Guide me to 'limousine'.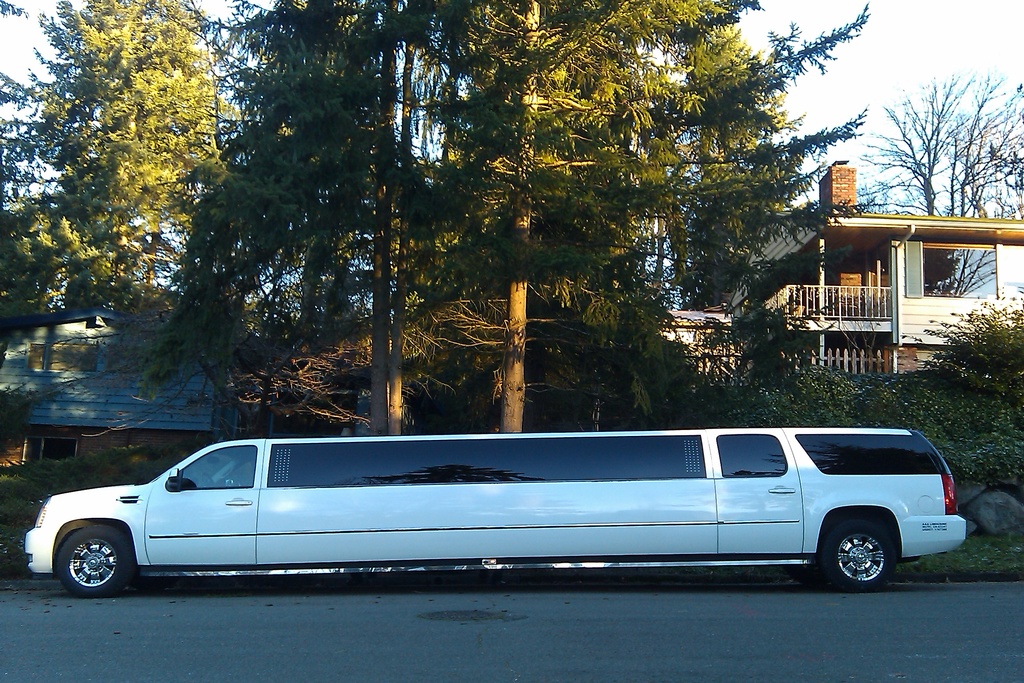
Guidance: 24,429,967,595.
